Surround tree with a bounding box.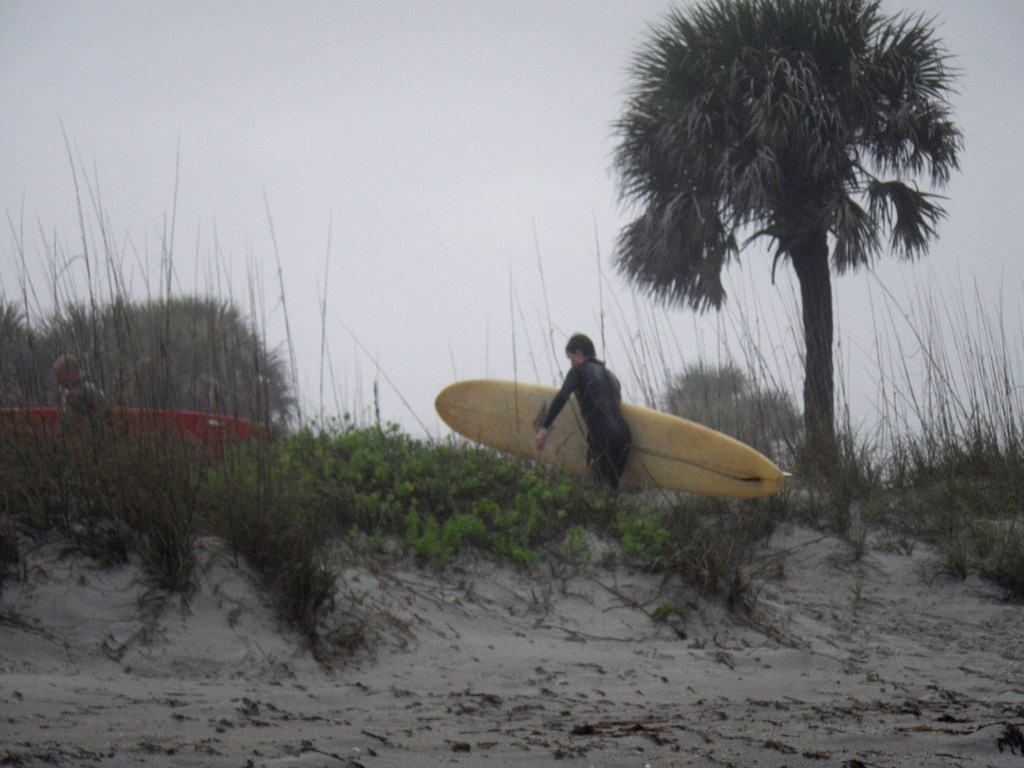
crop(662, 357, 797, 476).
